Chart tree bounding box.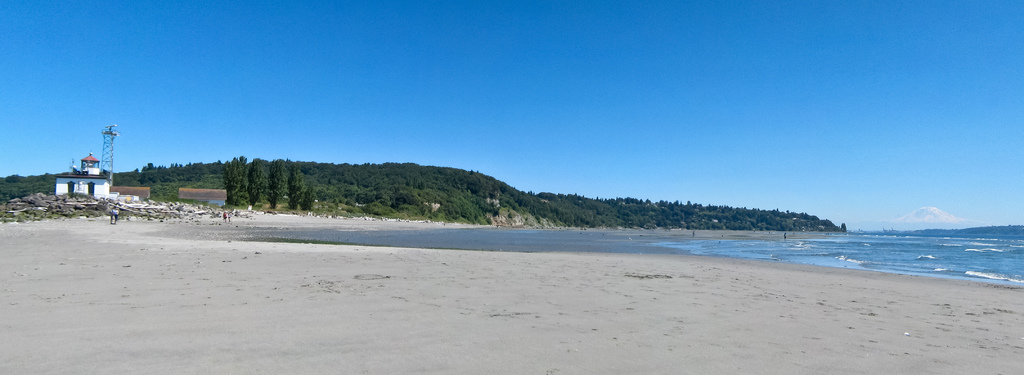
Charted: (left=267, top=160, right=284, bottom=210).
